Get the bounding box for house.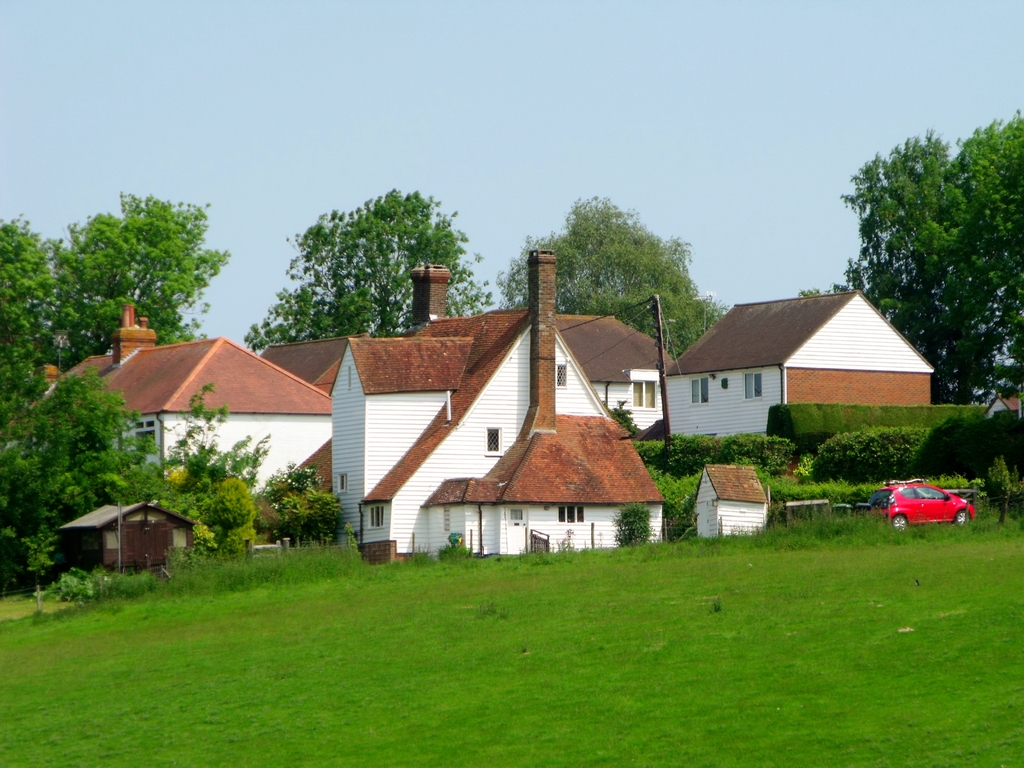
{"x1": 322, "y1": 327, "x2": 473, "y2": 525}.
